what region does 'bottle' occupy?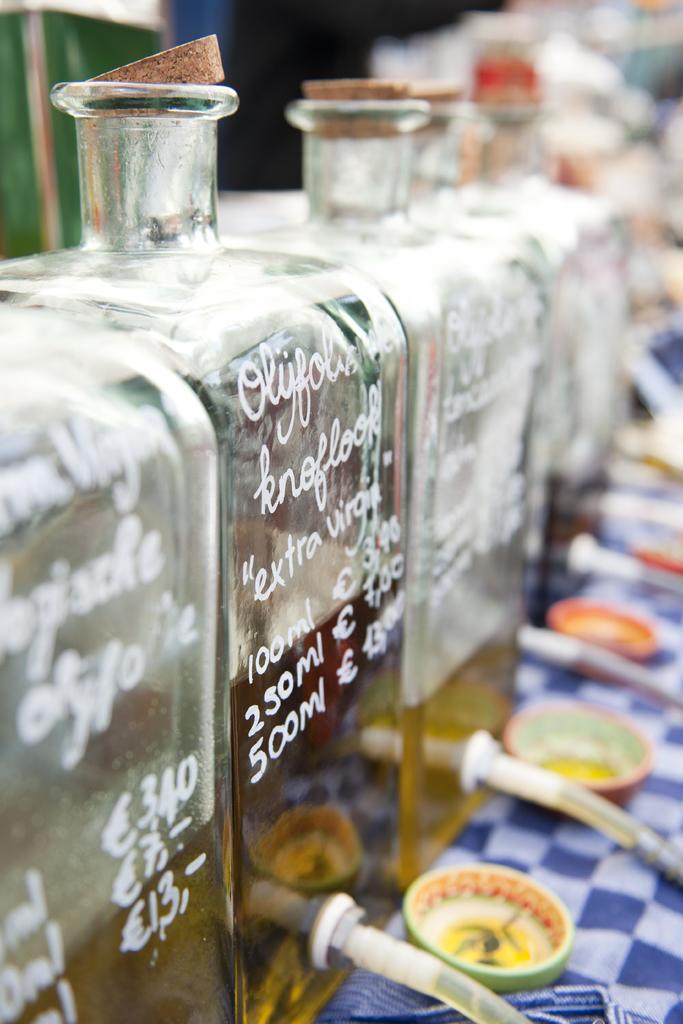
(411, 36, 640, 610).
